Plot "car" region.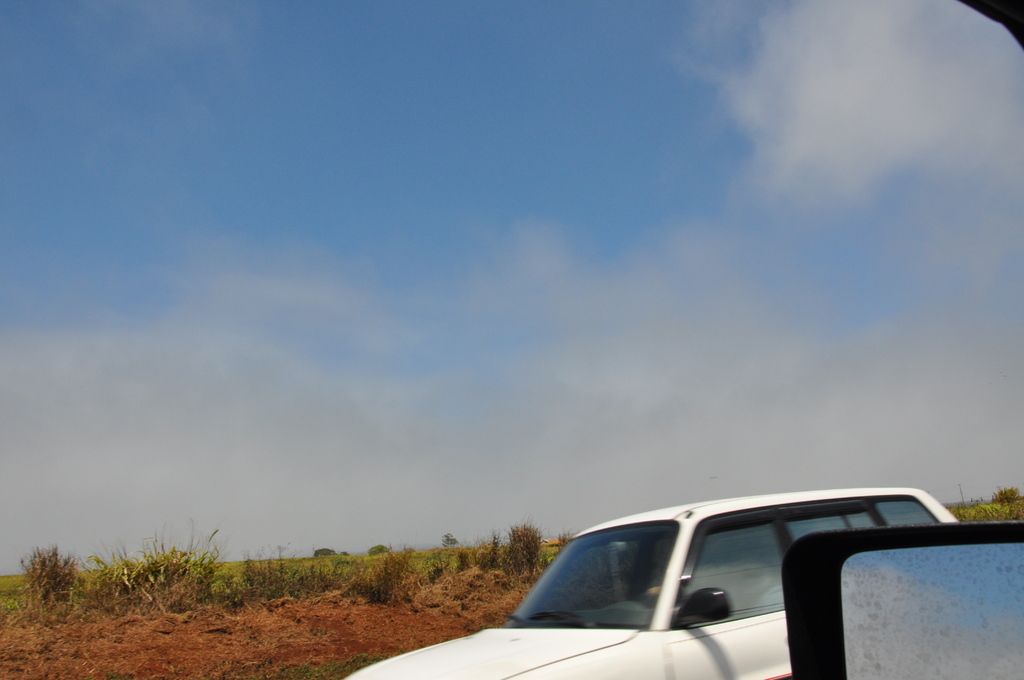
Plotted at x1=407, y1=489, x2=968, y2=679.
